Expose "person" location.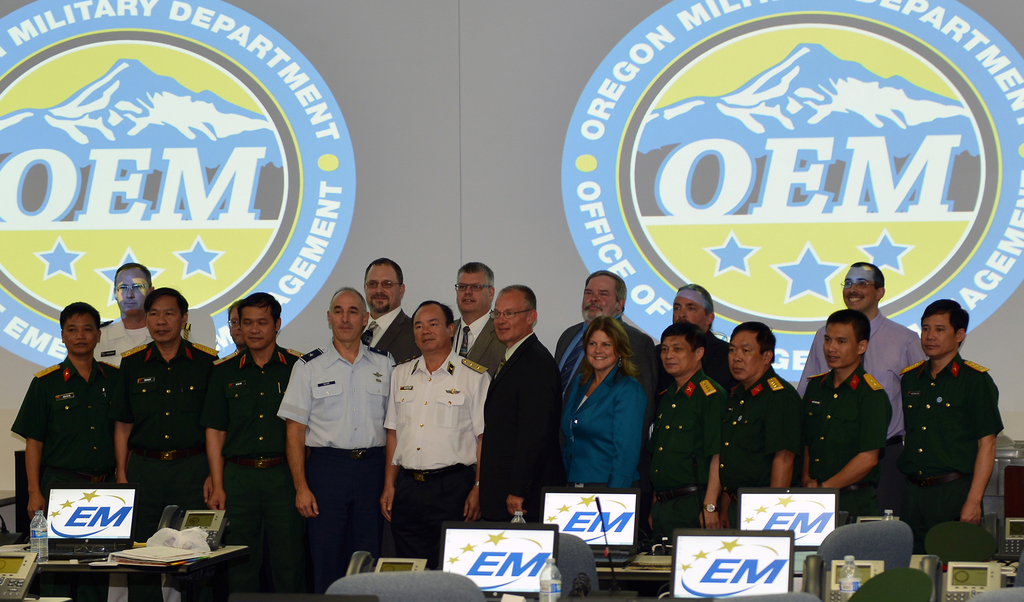
Exposed at [794,262,932,466].
